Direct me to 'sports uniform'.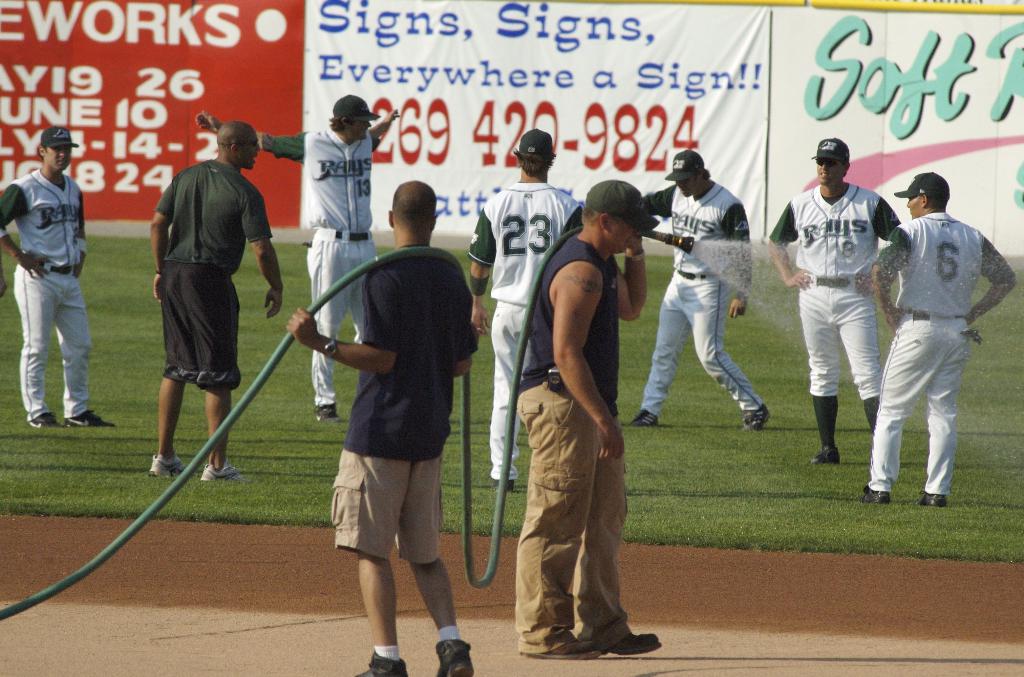
Direction: <box>863,173,1012,505</box>.
